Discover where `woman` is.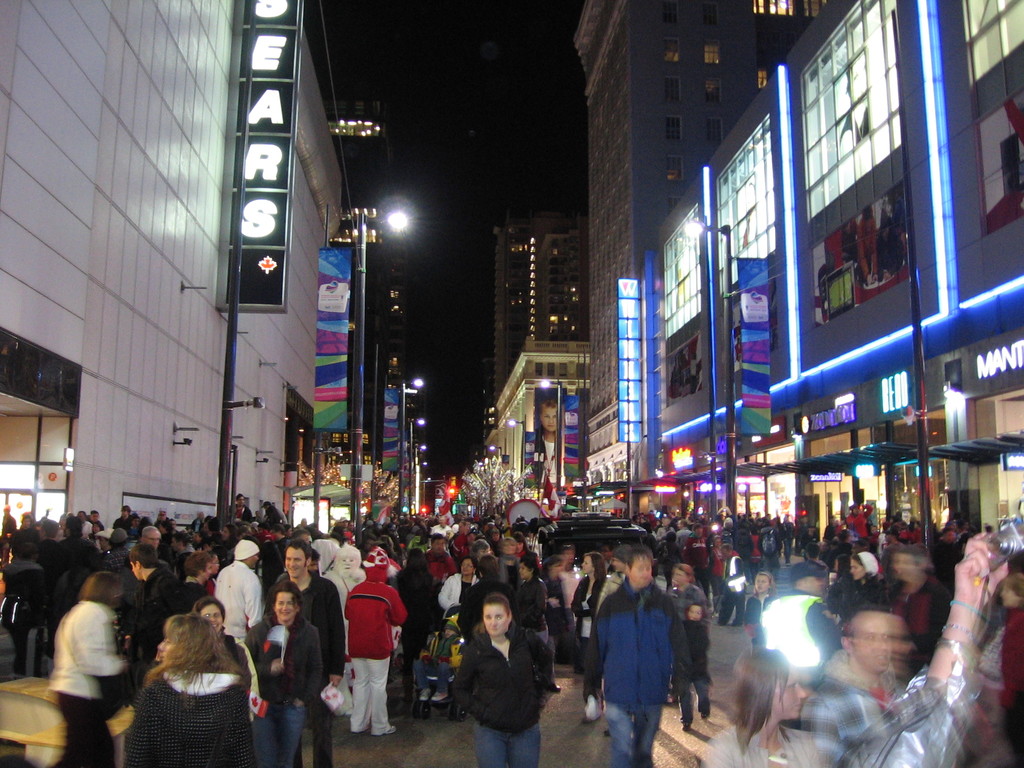
Discovered at bbox=(436, 583, 547, 756).
